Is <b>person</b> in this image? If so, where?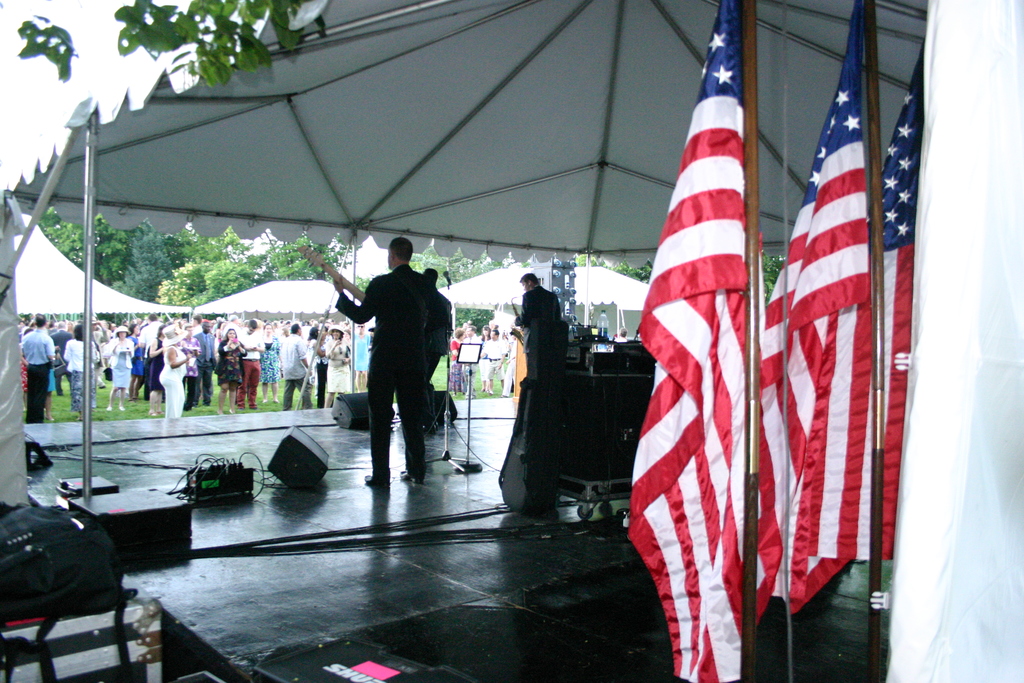
Yes, at 107,324,134,410.
